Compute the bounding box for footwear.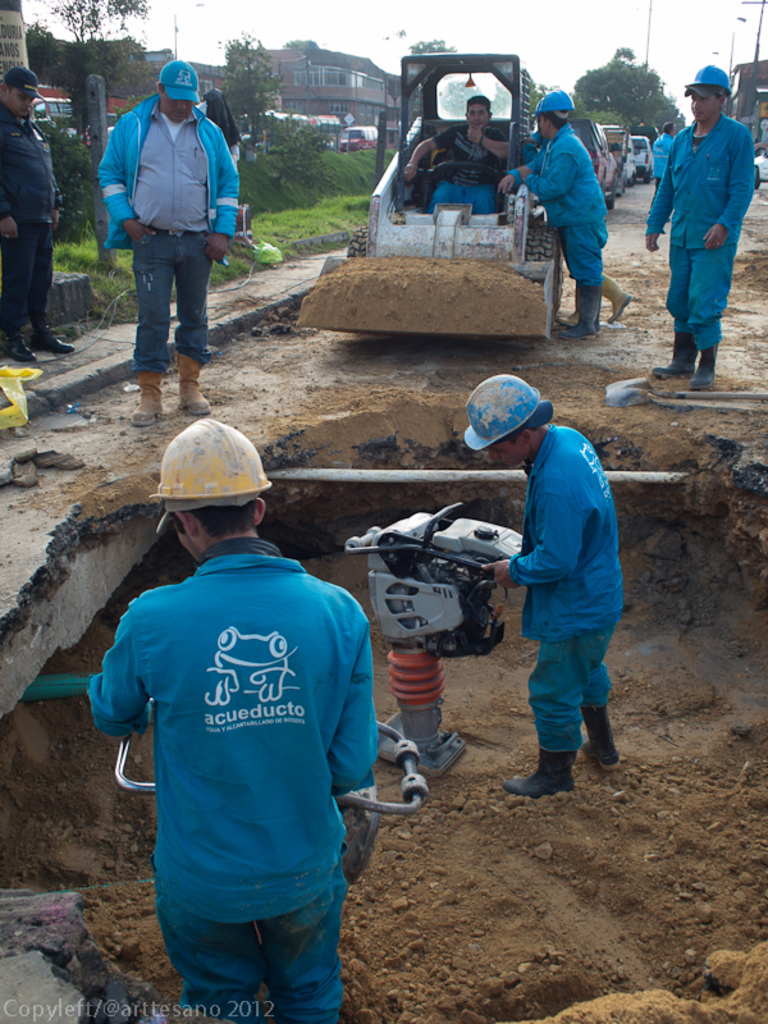
l=604, t=275, r=628, b=325.
